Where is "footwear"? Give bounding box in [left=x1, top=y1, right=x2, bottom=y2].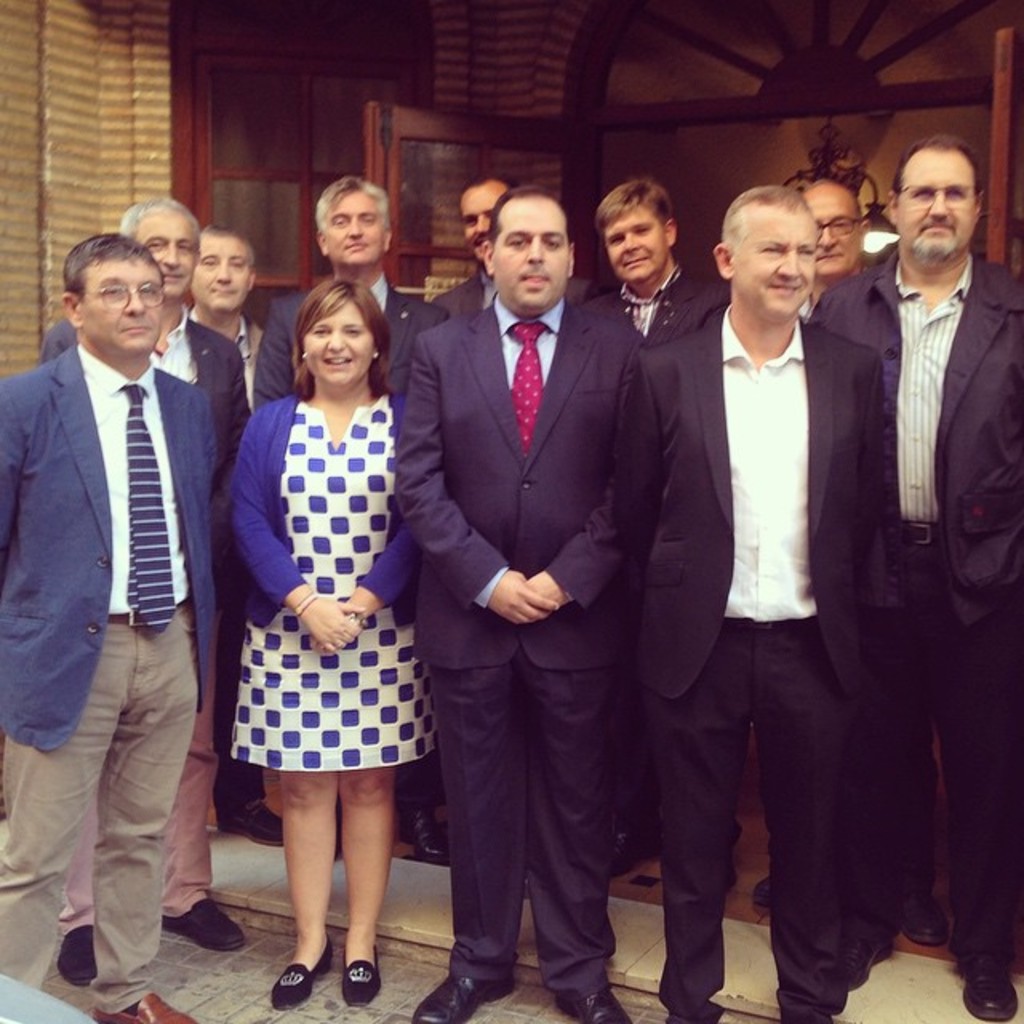
[left=341, top=942, right=381, bottom=1006].
